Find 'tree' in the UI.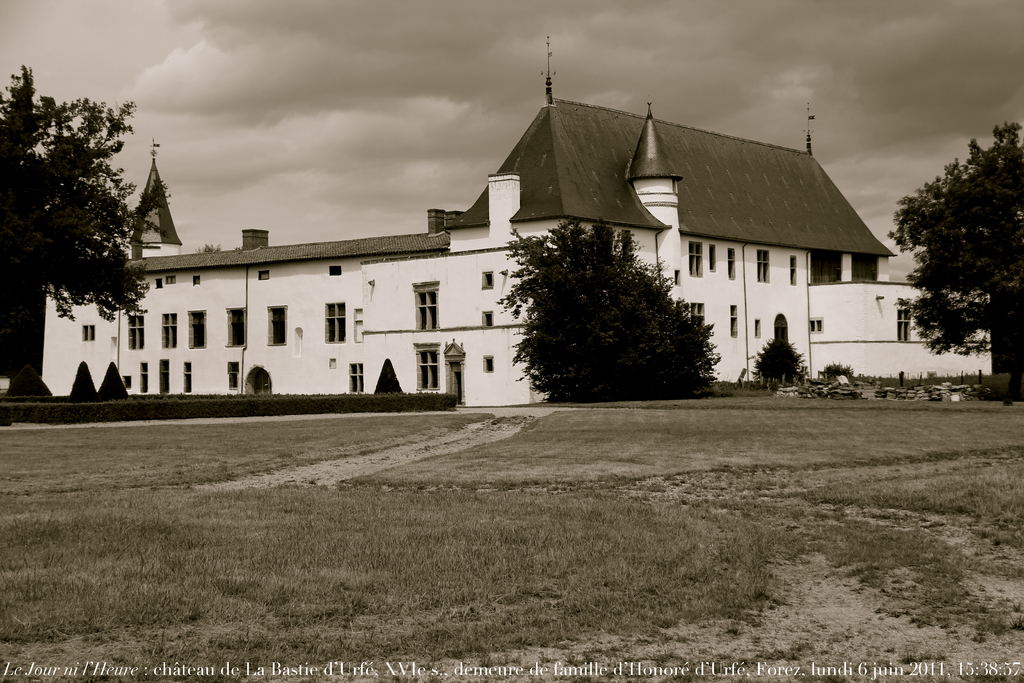
UI element at x1=747, y1=337, x2=811, y2=384.
